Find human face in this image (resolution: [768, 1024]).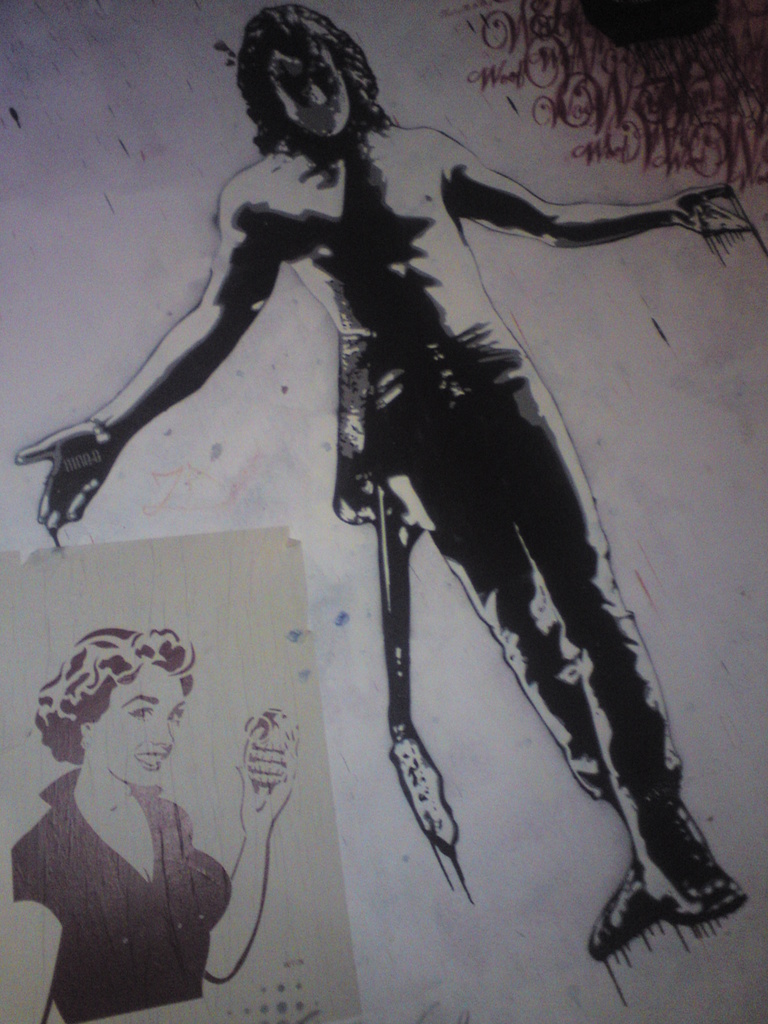
[88,662,184,790].
